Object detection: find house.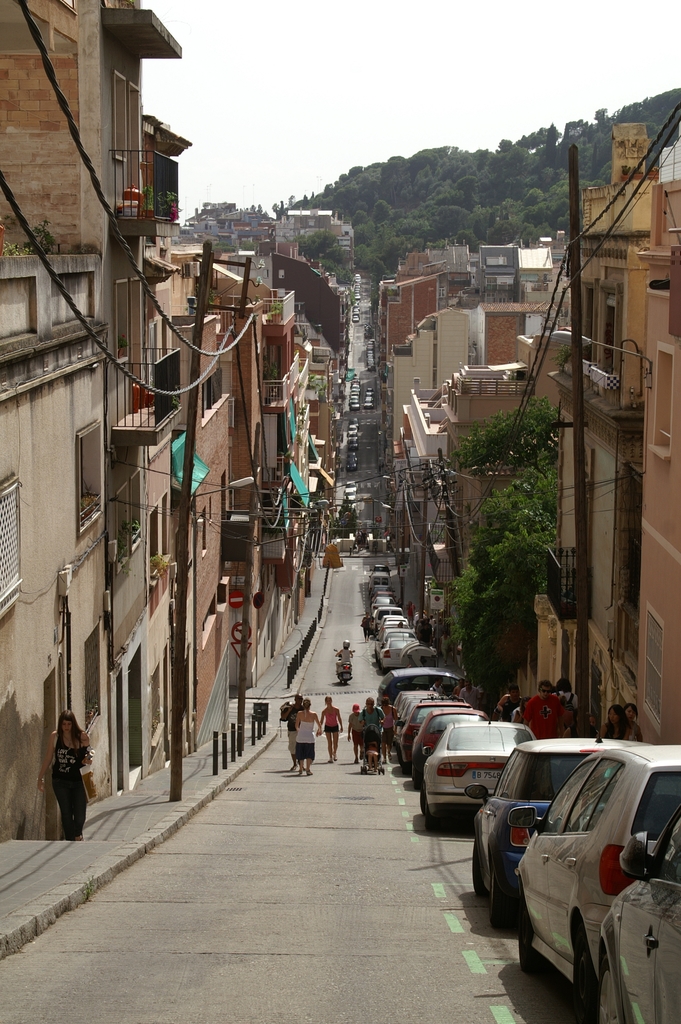
<region>568, 80, 680, 680</region>.
